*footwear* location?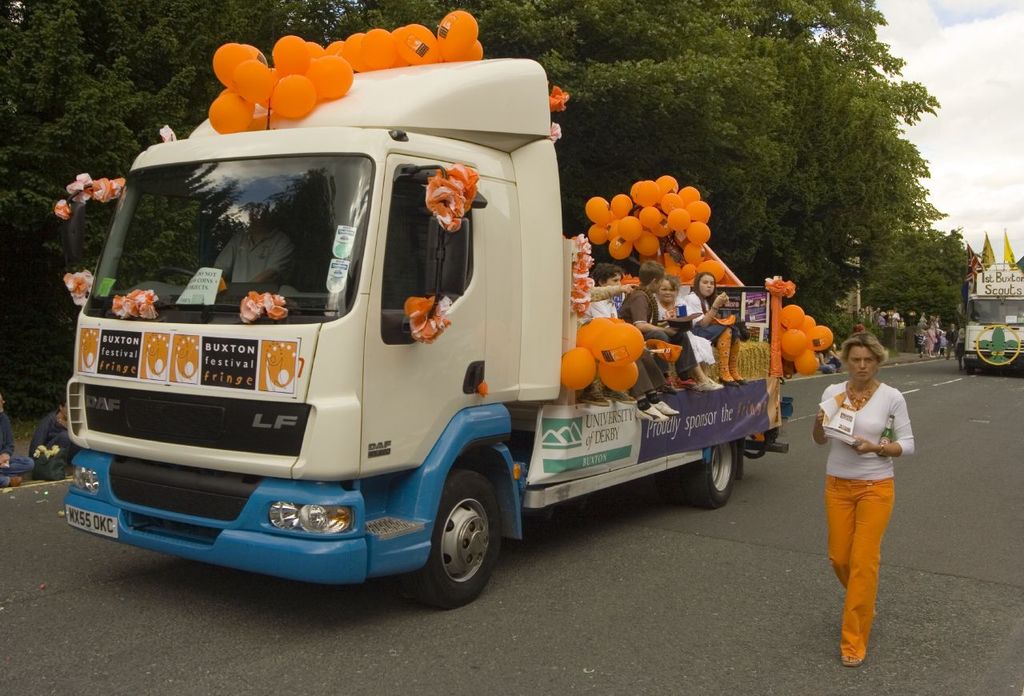
[x1=734, y1=375, x2=749, y2=387]
